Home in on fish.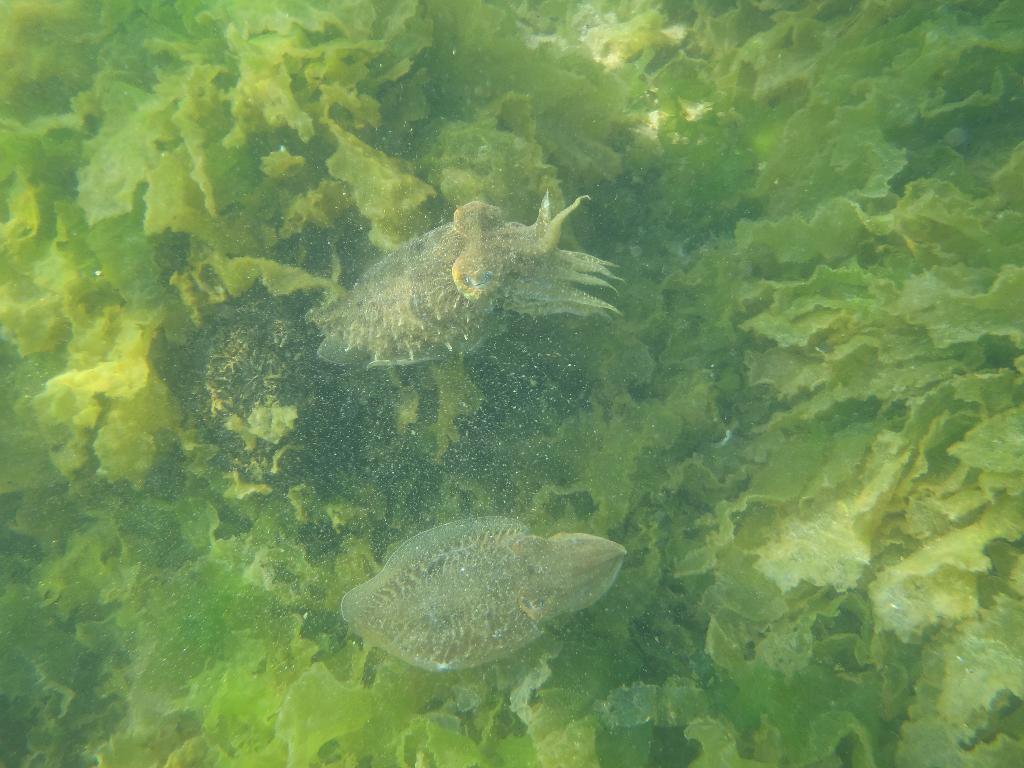
Homed in at bbox=(307, 195, 625, 371).
